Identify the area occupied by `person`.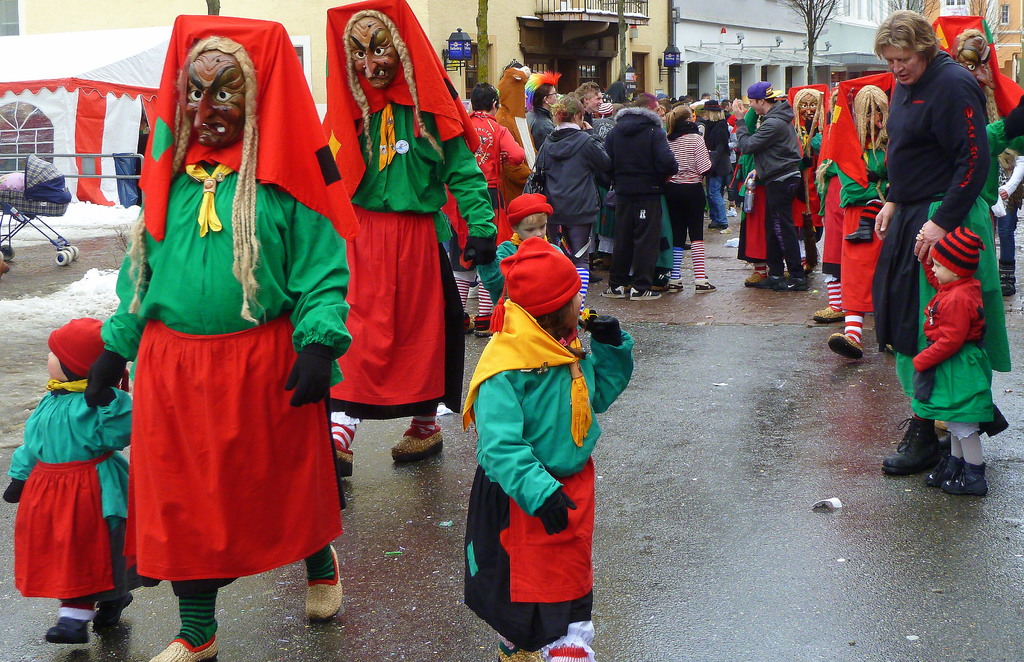
Area: box=[532, 74, 572, 197].
